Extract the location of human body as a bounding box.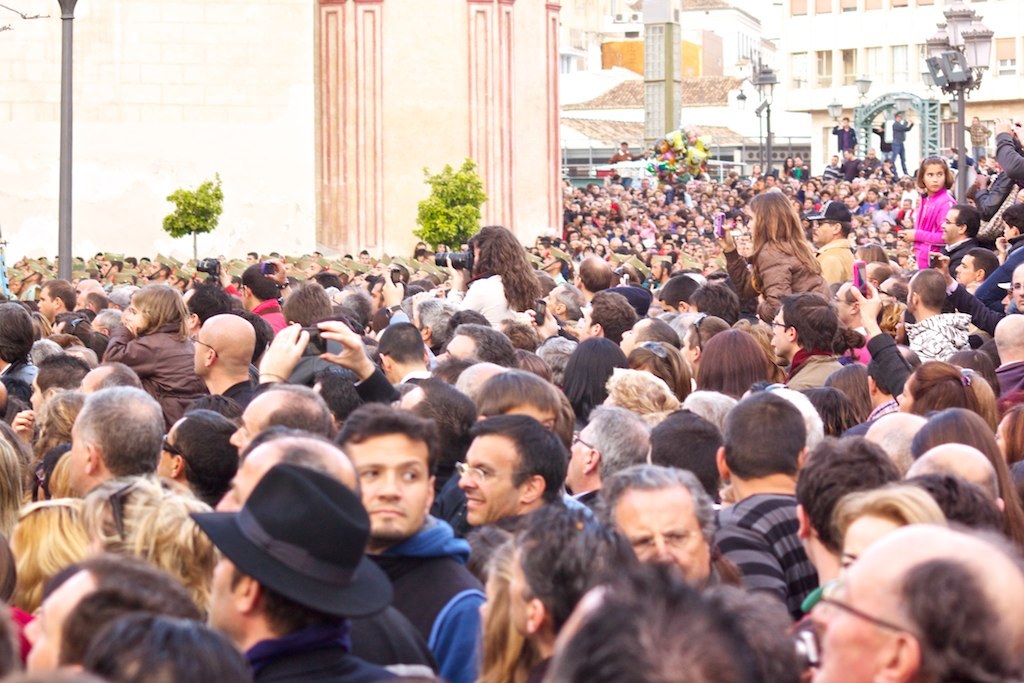
<bbox>573, 292, 634, 347</bbox>.
